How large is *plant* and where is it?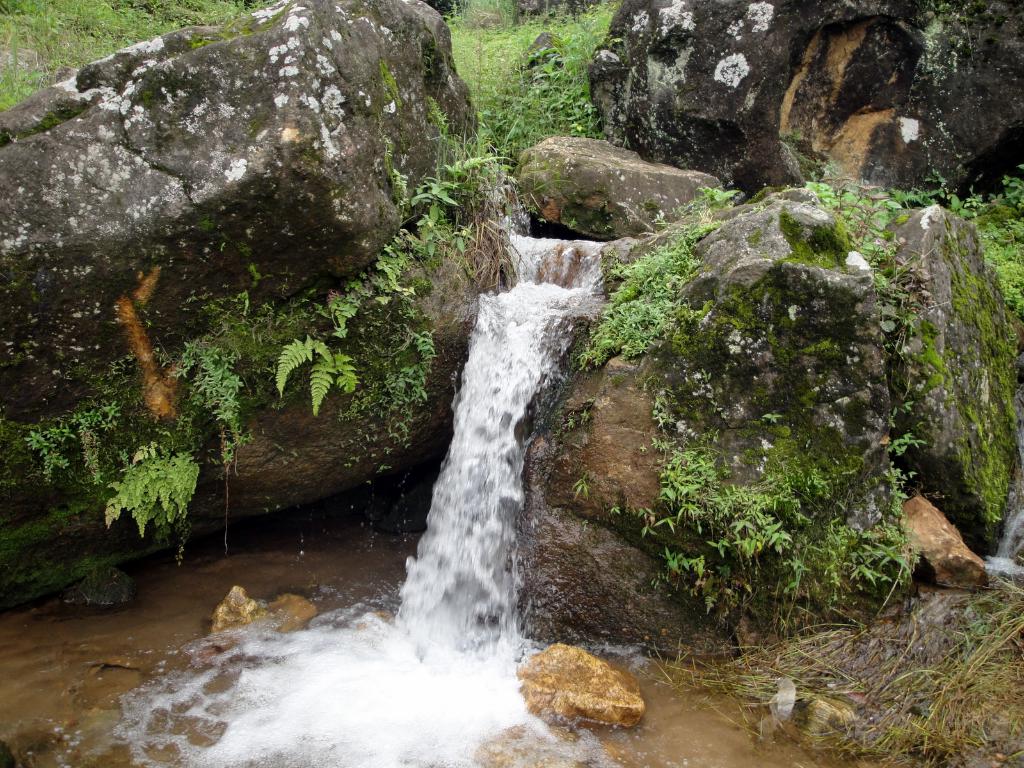
Bounding box: box=[0, 353, 138, 500].
